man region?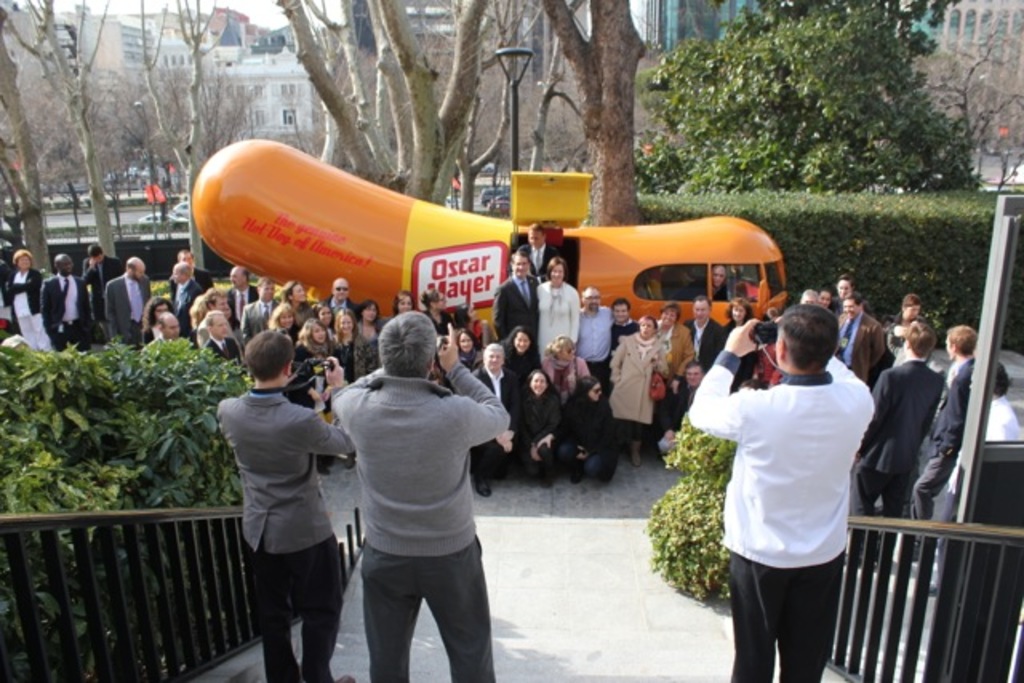
BBox(848, 315, 944, 576)
